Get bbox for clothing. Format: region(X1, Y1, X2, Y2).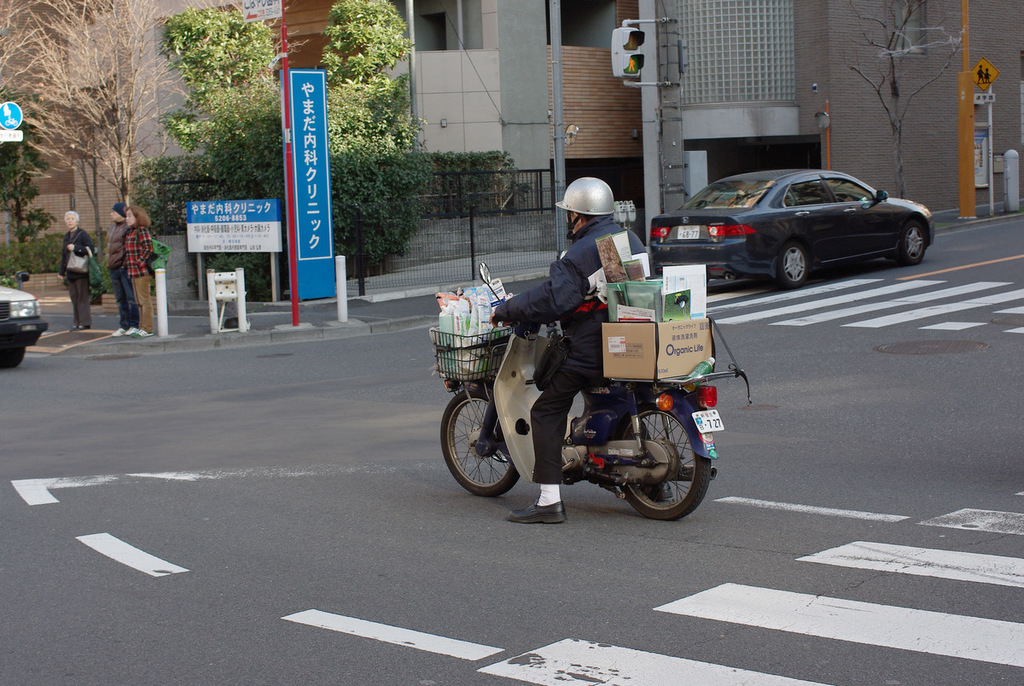
region(108, 217, 133, 327).
